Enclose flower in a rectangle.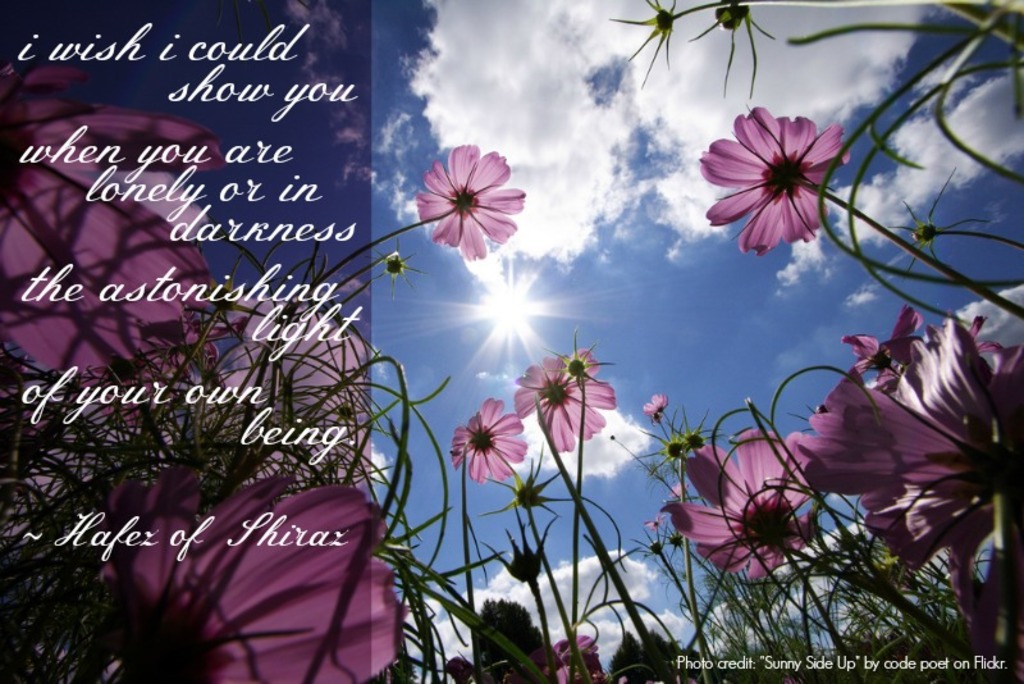
[left=412, top=137, right=529, bottom=265].
